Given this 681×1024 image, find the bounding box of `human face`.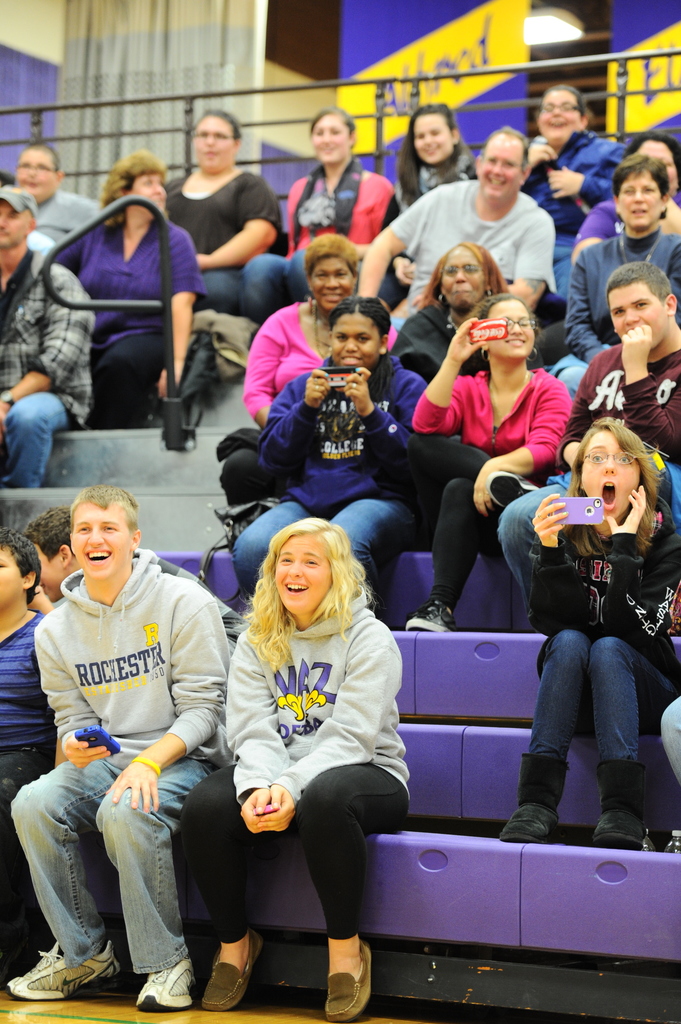
left=189, top=113, right=233, bottom=170.
